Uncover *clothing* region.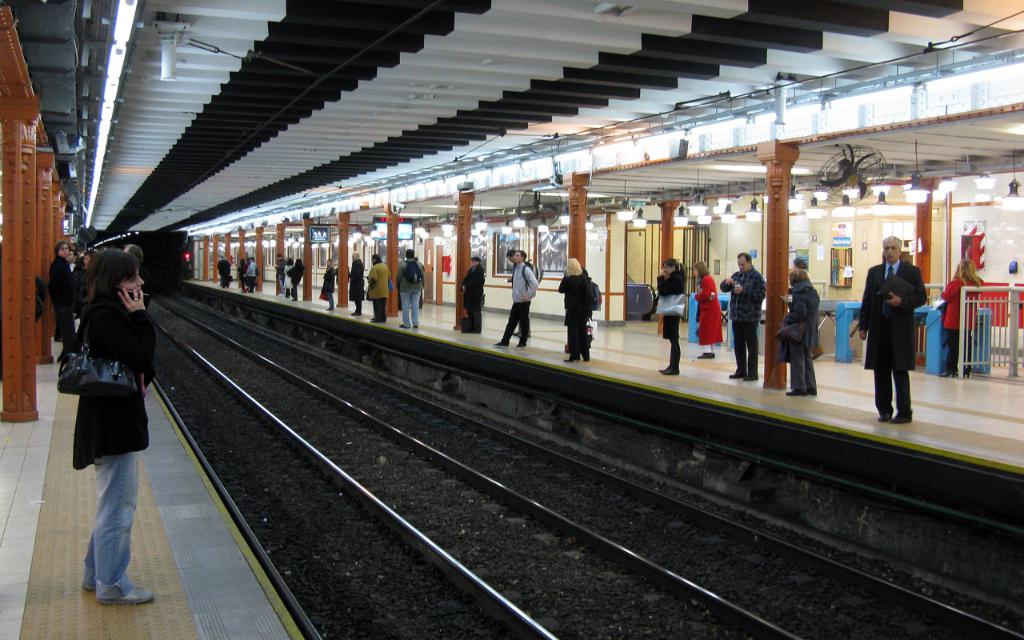
Uncovered: l=940, t=270, r=986, b=371.
